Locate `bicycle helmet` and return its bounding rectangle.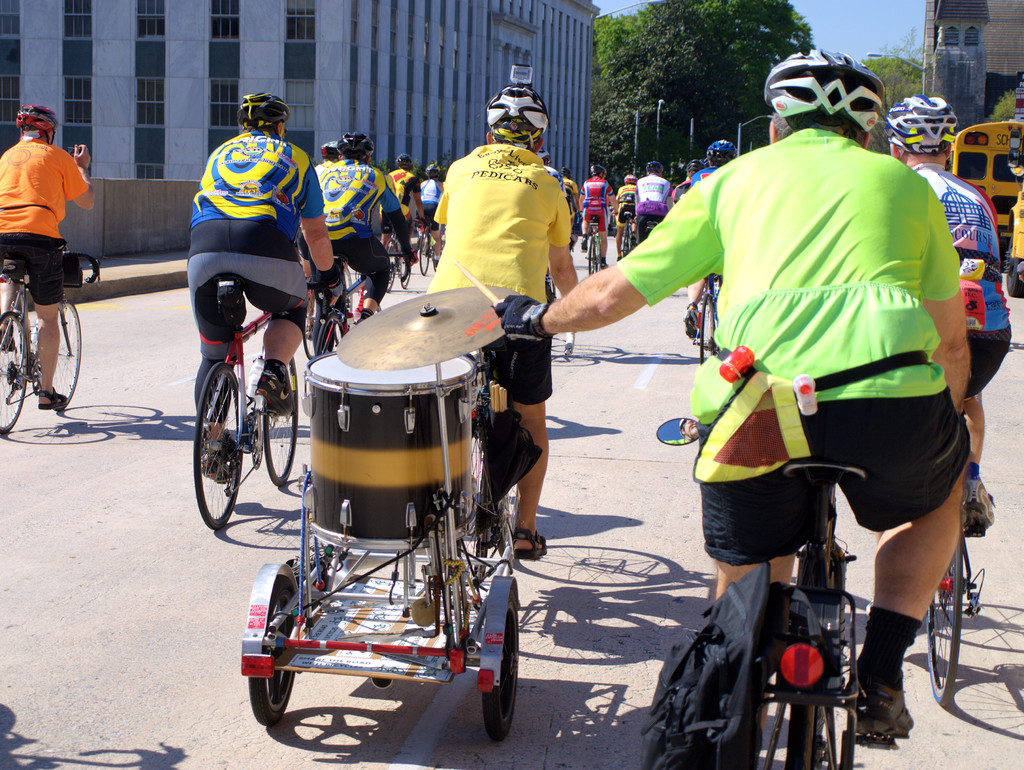
select_region(18, 105, 52, 135).
